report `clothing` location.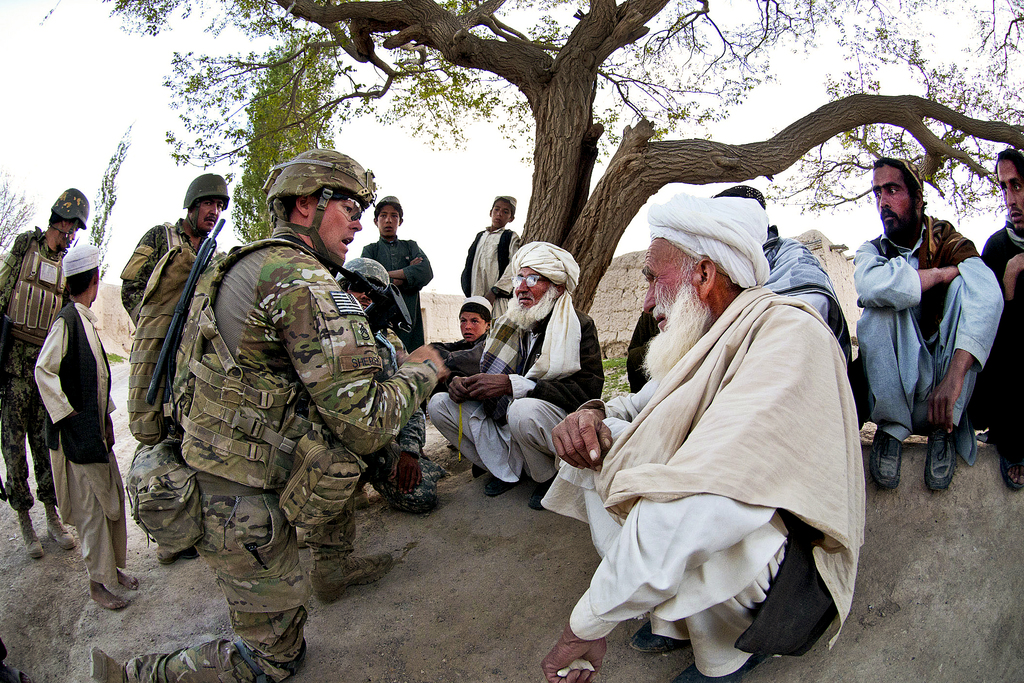
Report: (429, 305, 611, 491).
